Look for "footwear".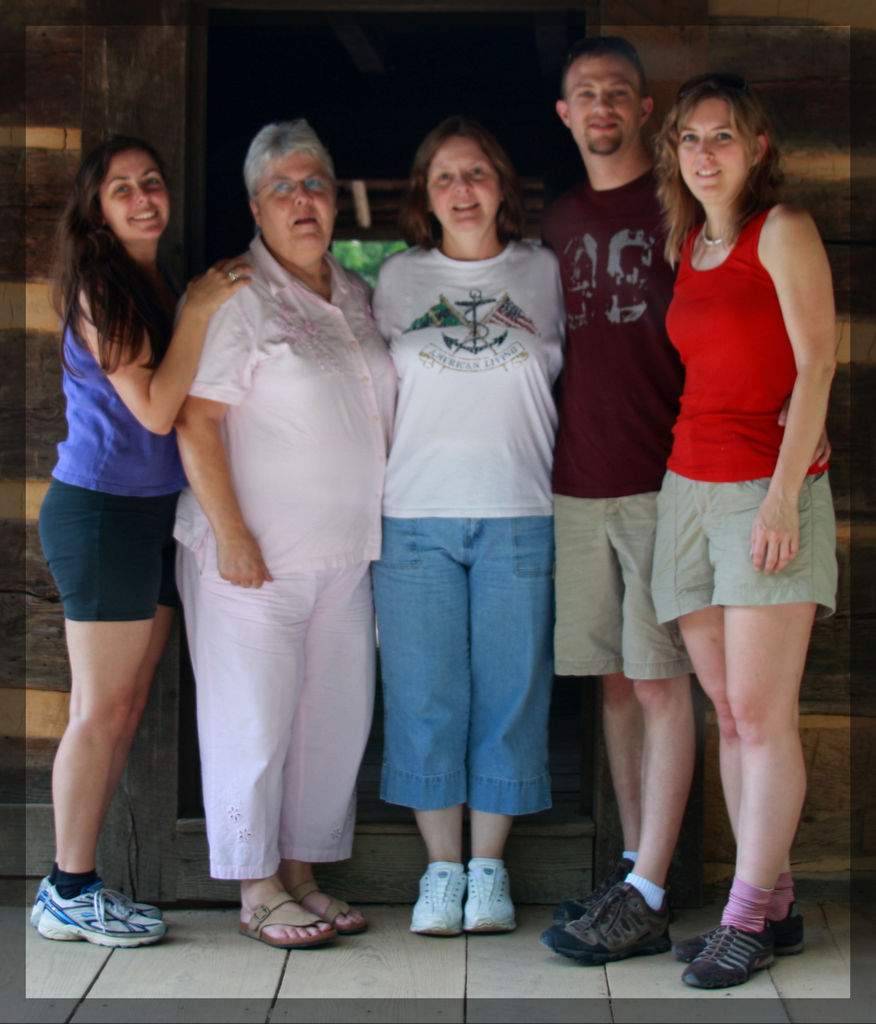
Found: pyautogui.locateOnScreen(674, 904, 805, 956).
